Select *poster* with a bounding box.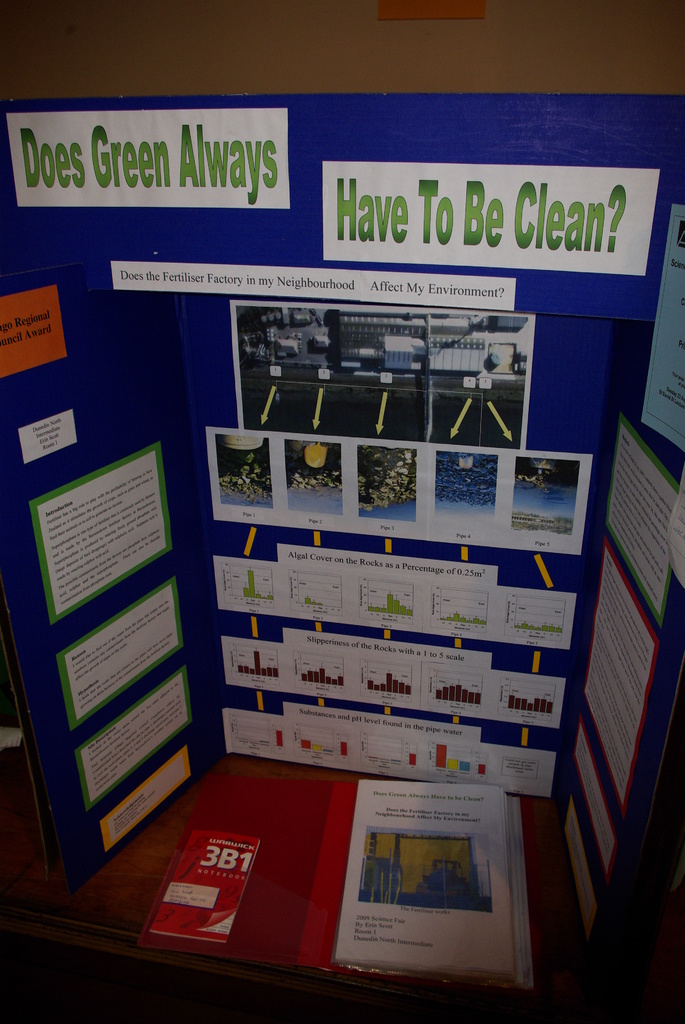
locate(340, 791, 506, 975).
